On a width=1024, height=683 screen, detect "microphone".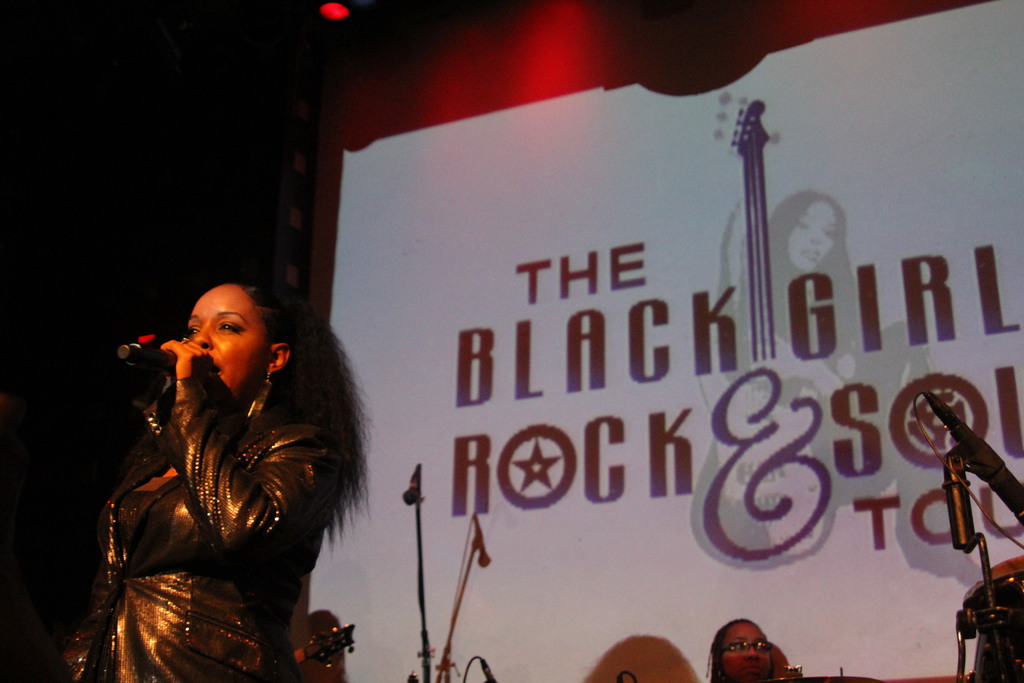
<bbox>399, 456, 420, 512</bbox>.
